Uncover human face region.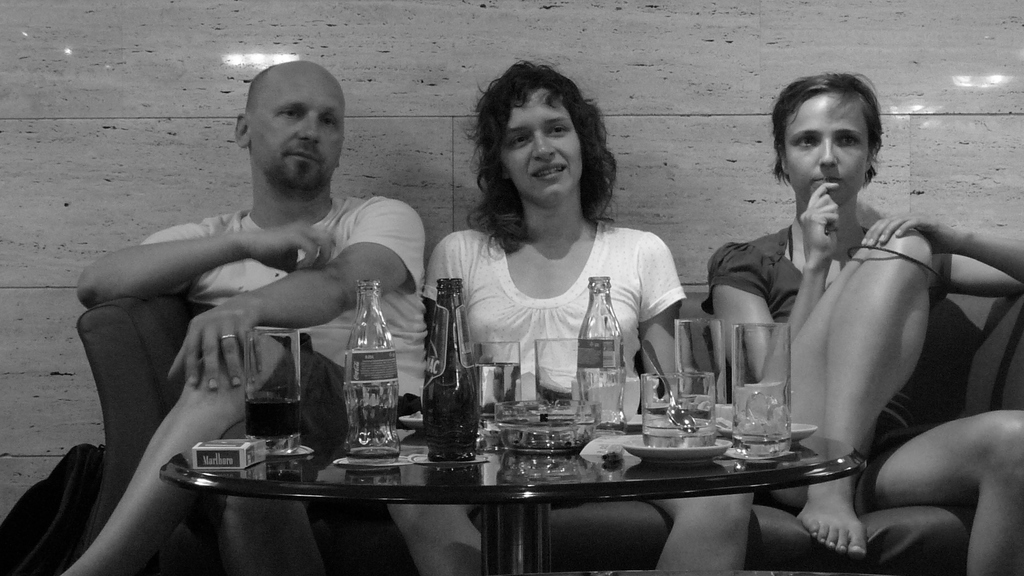
Uncovered: (495, 87, 591, 202).
